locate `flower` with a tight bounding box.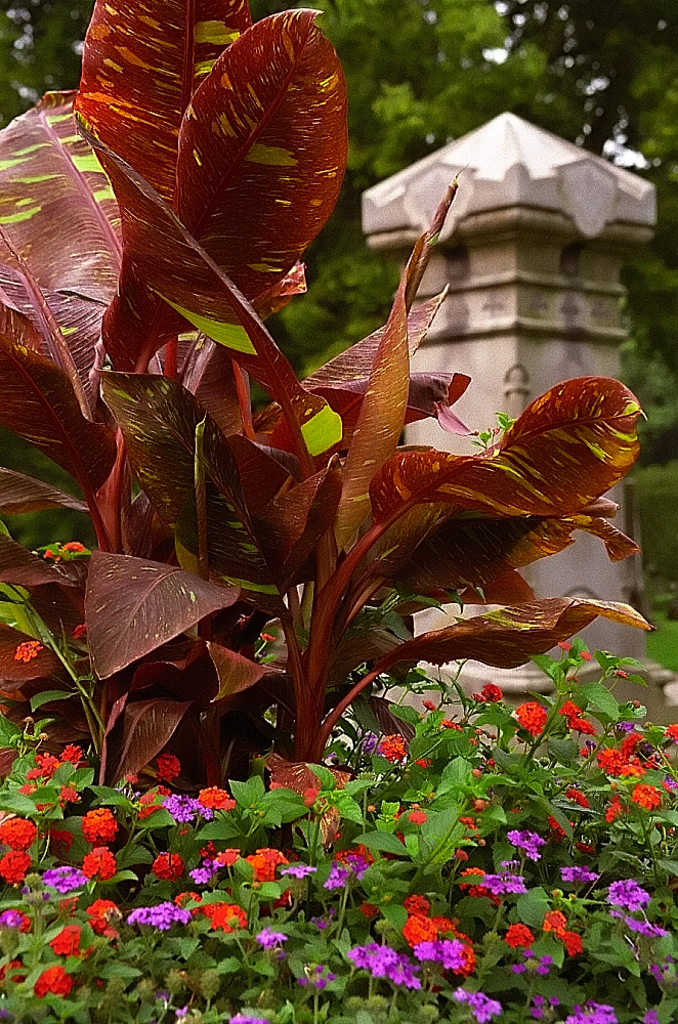
region(47, 546, 62, 560).
